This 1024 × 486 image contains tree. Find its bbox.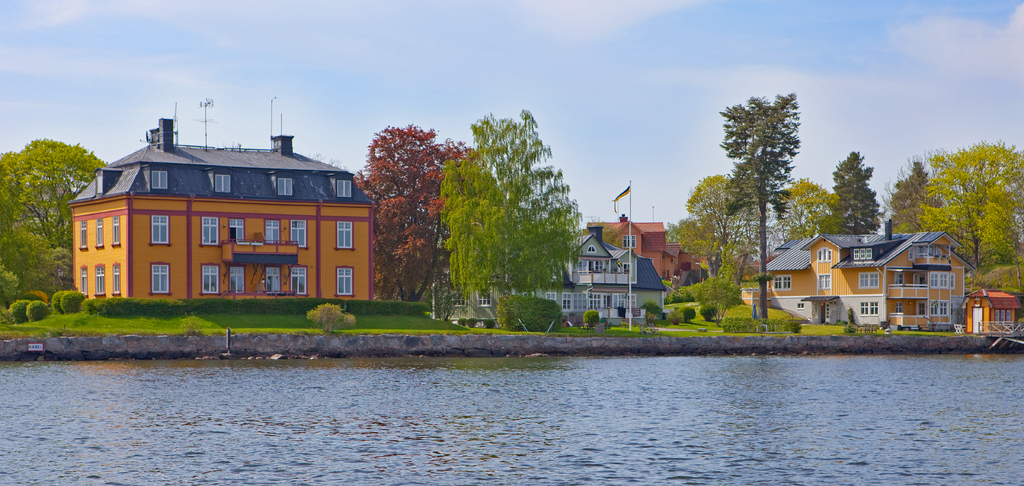
l=778, t=187, r=835, b=250.
